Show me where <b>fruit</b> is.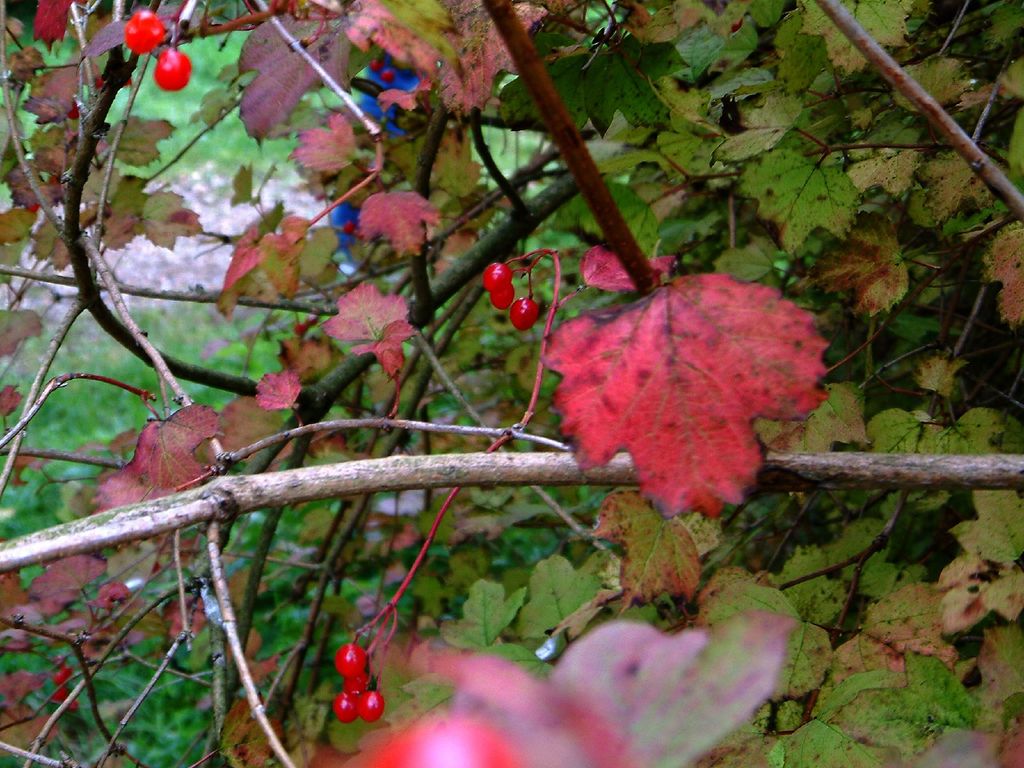
<b>fruit</b> is at (x1=508, y1=294, x2=538, y2=327).
